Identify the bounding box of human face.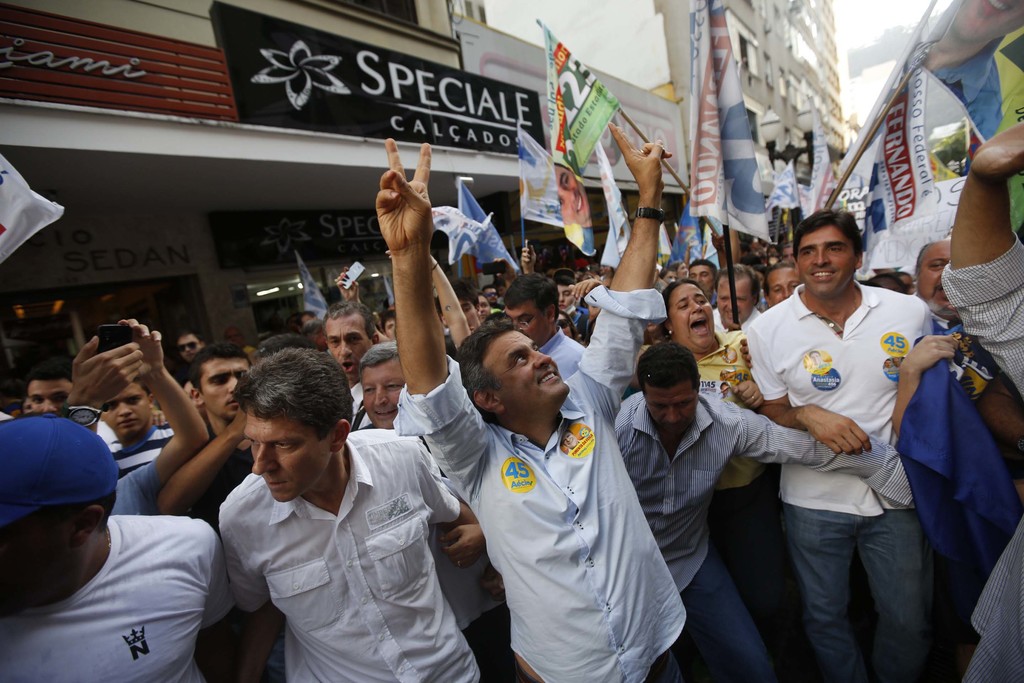
[564, 431, 575, 448].
